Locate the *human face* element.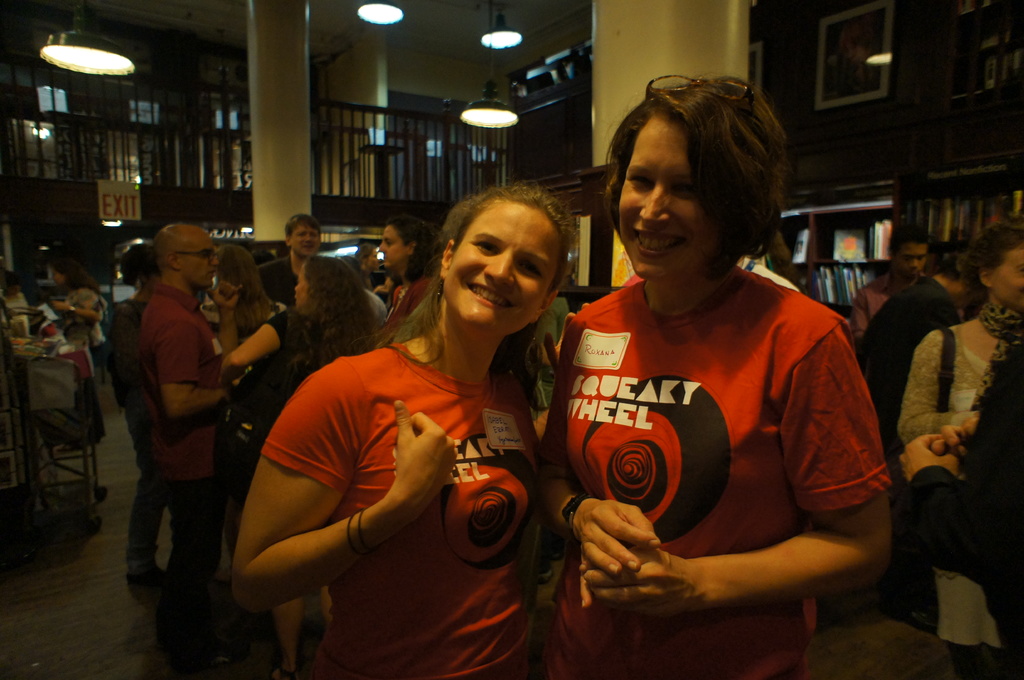
Element bbox: (x1=380, y1=226, x2=408, y2=271).
